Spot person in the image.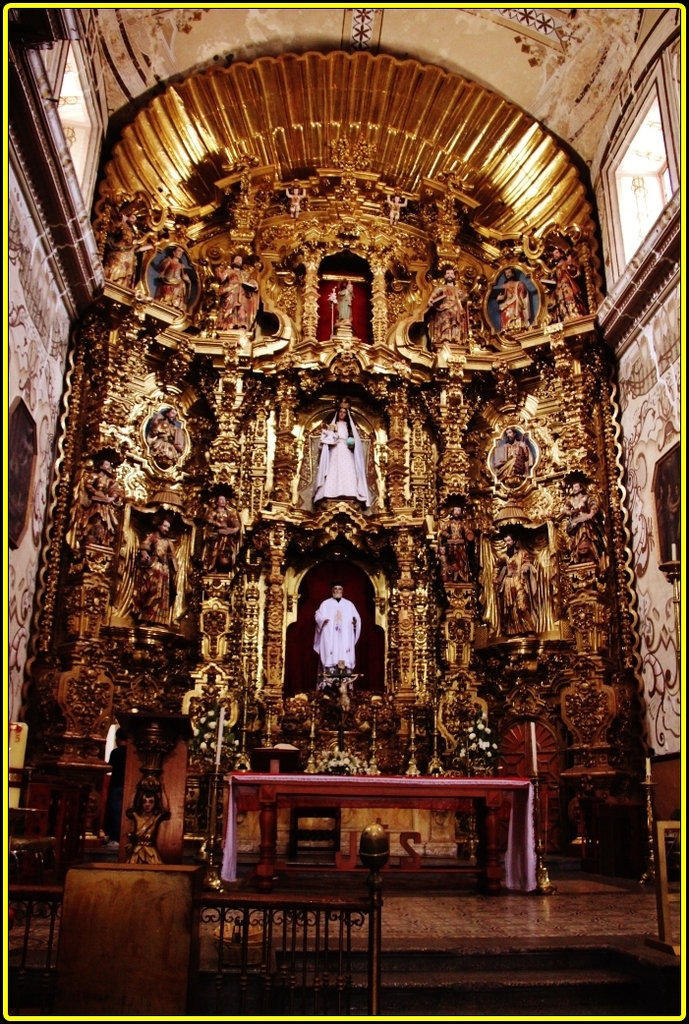
person found at [87, 459, 121, 537].
